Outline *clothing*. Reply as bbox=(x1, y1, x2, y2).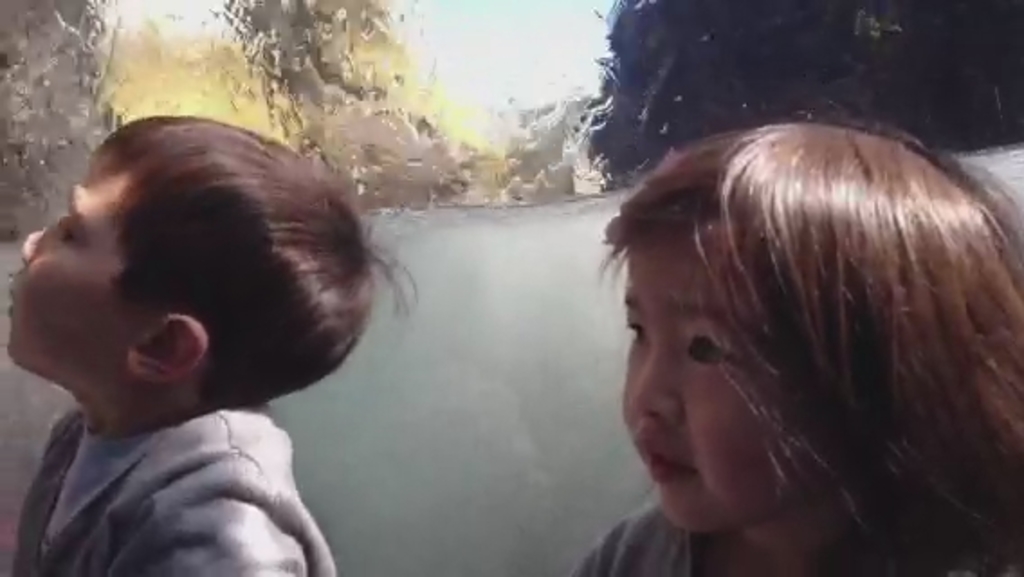
bbox=(0, 344, 371, 573).
